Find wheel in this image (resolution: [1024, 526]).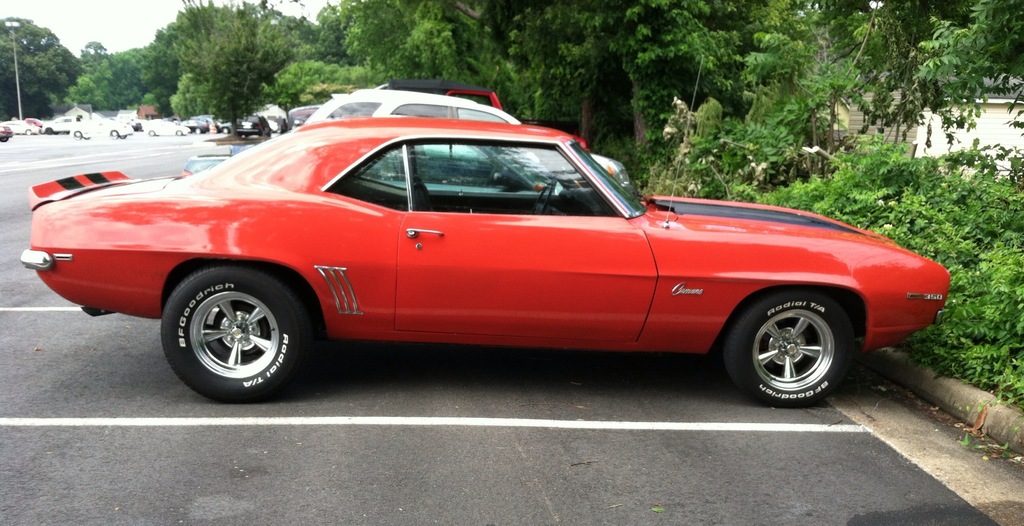
bbox(196, 129, 202, 131).
